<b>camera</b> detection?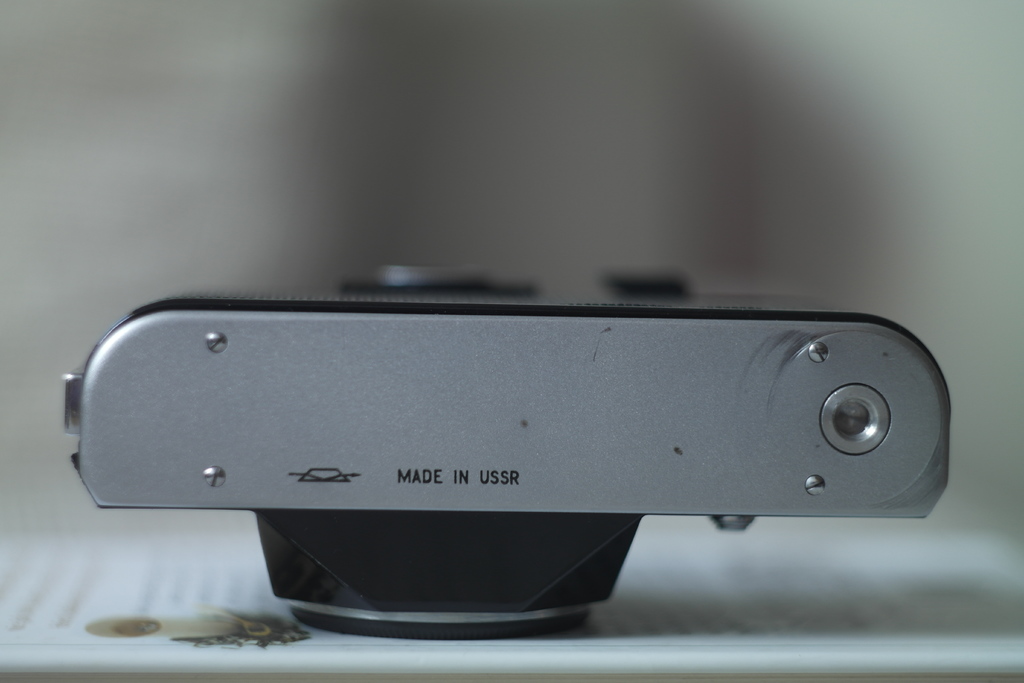
left=65, top=265, right=954, bottom=645
